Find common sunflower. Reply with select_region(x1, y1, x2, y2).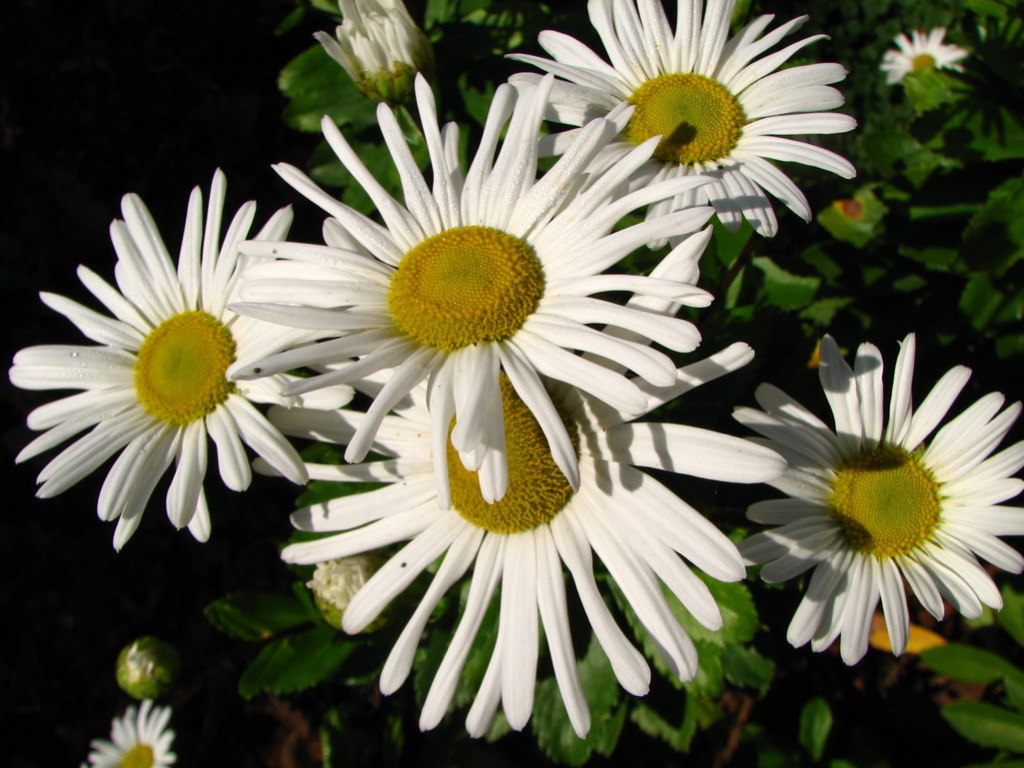
select_region(882, 29, 964, 92).
